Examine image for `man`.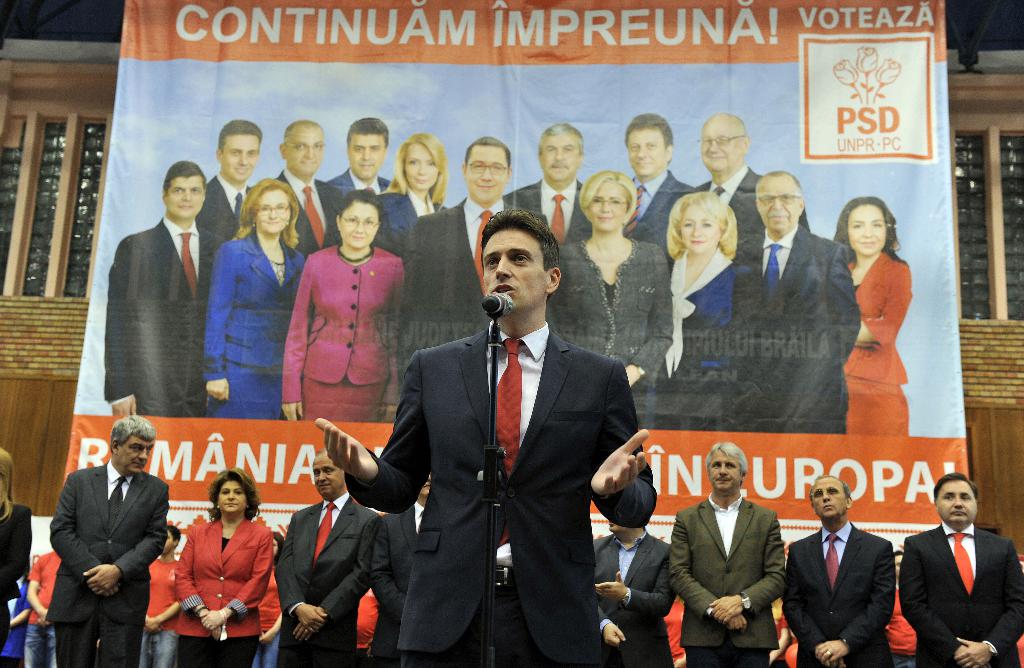
Examination result: {"left": 502, "top": 120, "right": 595, "bottom": 249}.
